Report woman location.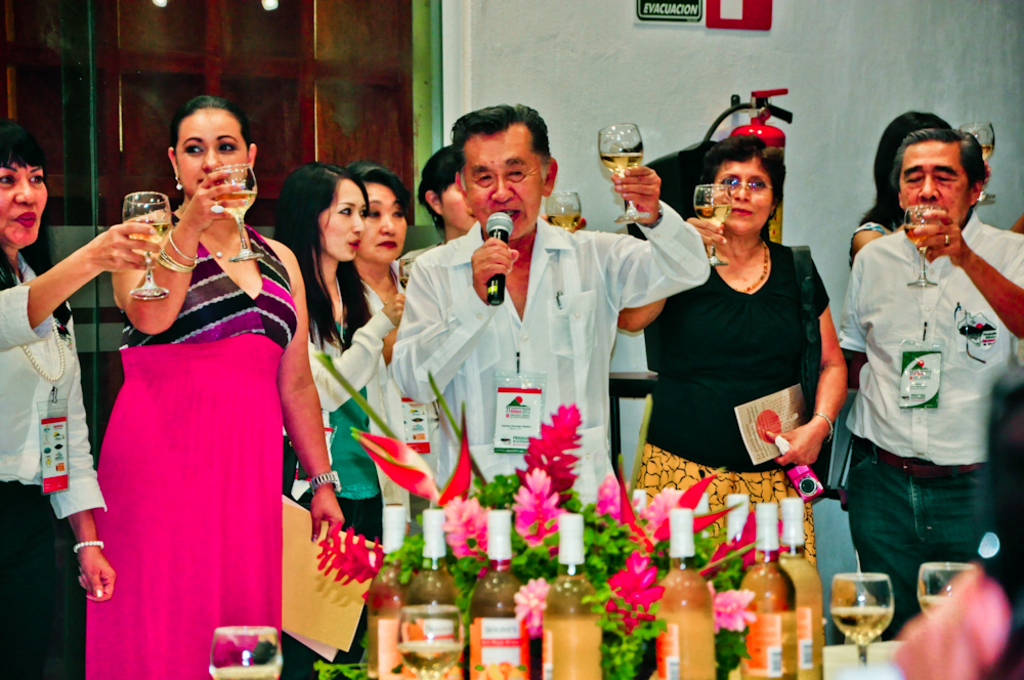
Report: detection(81, 90, 340, 679).
